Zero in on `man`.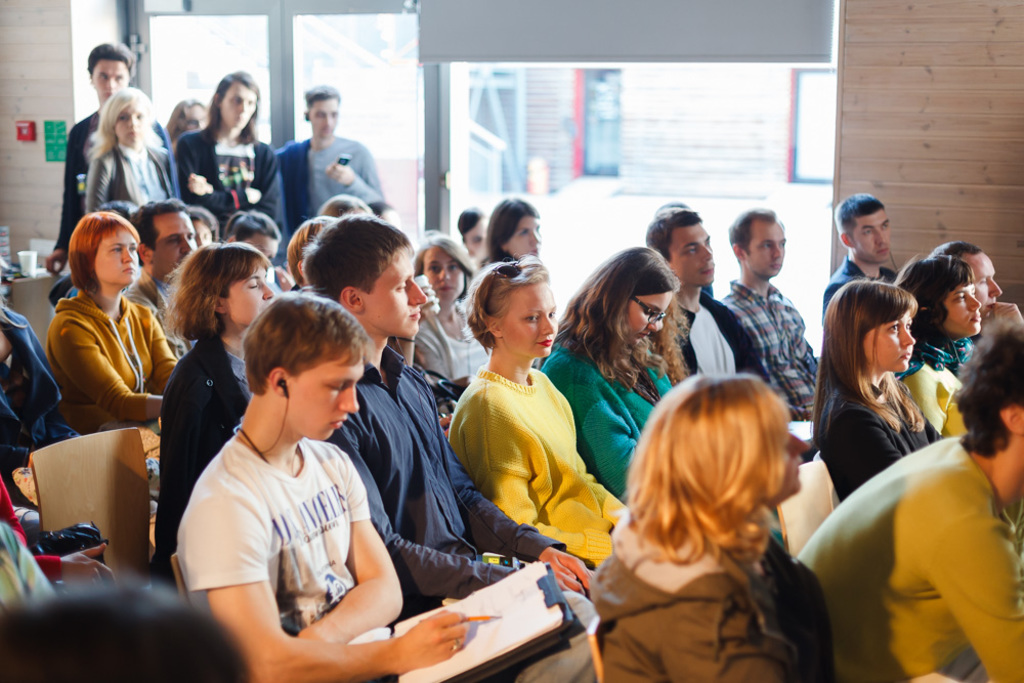
Zeroed in: 299/215/596/600.
